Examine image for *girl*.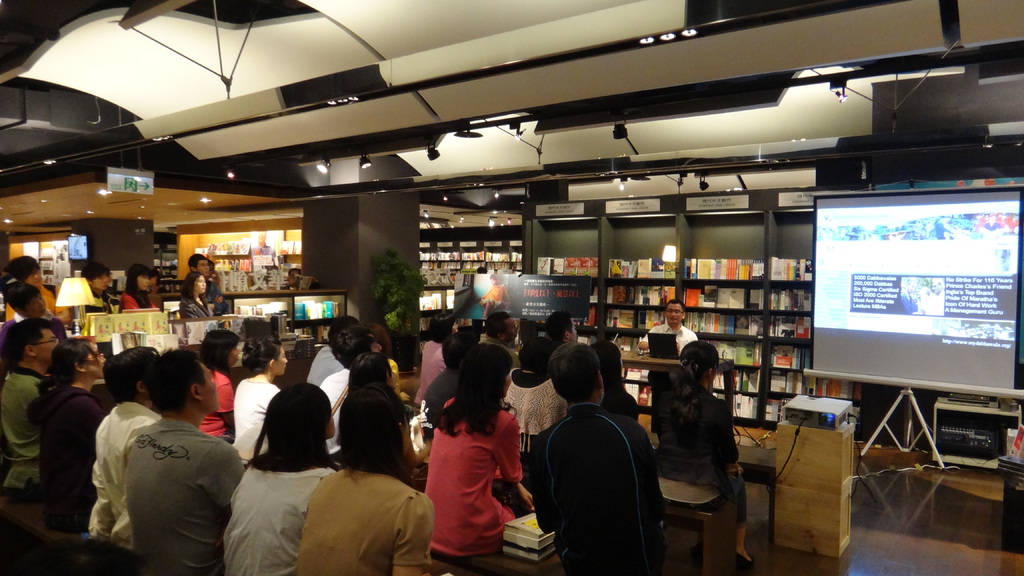
Examination result: bbox=(232, 335, 292, 463).
